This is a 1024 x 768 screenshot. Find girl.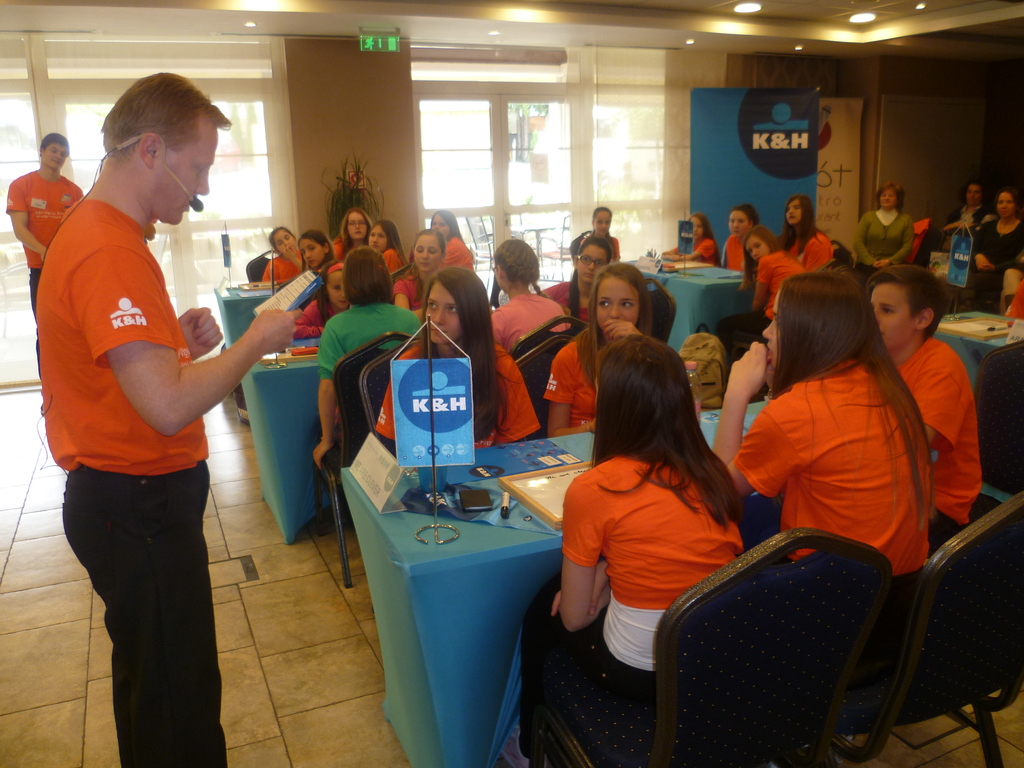
Bounding box: [left=716, top=273, right=932, bottom=574].
